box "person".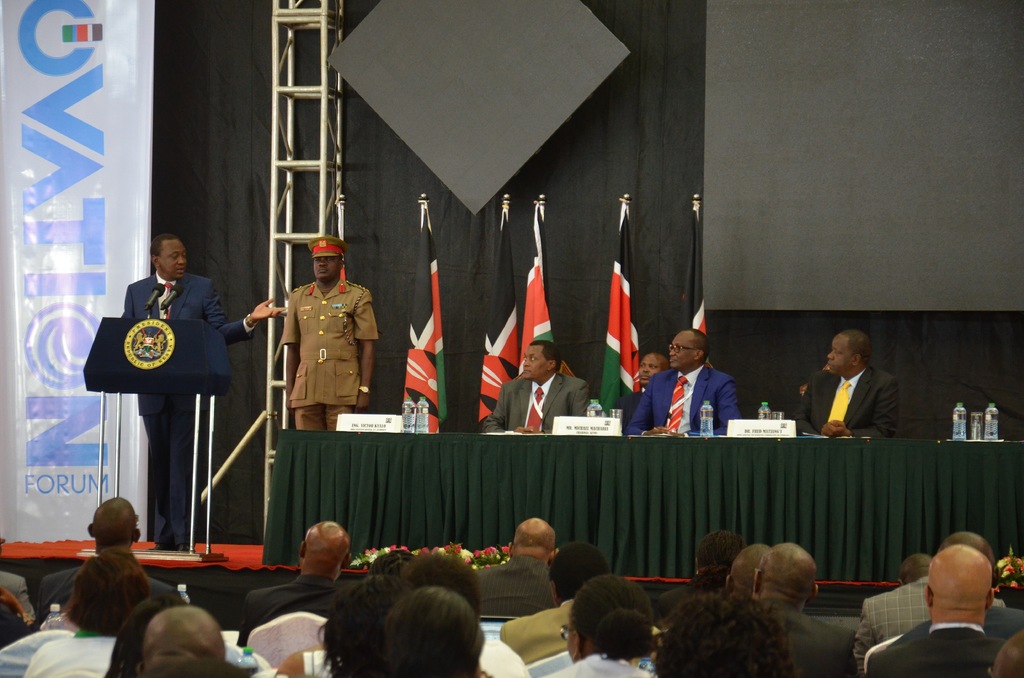
bbox(747, 539, 858, 677).
